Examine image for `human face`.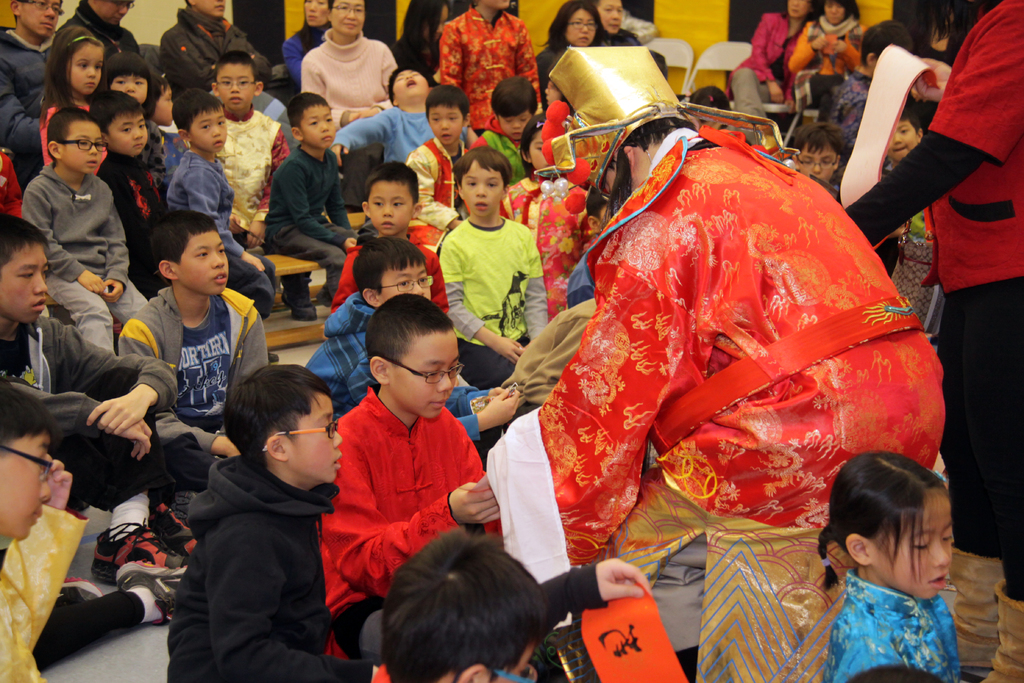
Examination result: x1=68, y1=128, x2=103, y2=179.
